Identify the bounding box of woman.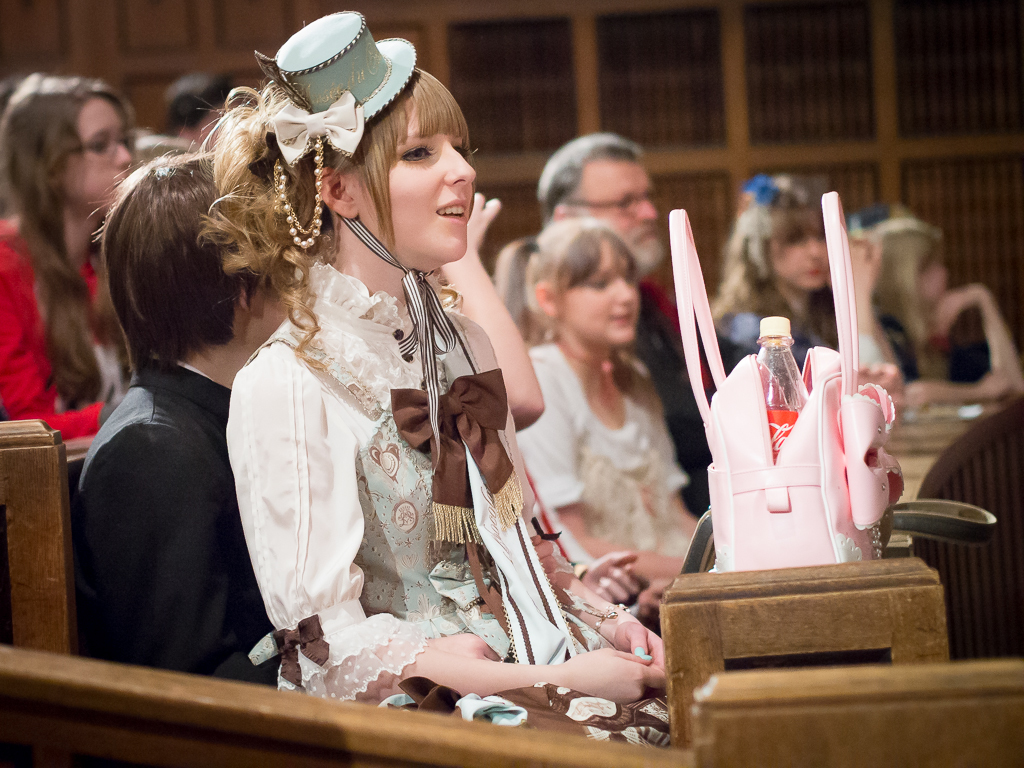
rect(118, 74, 592, 721).
